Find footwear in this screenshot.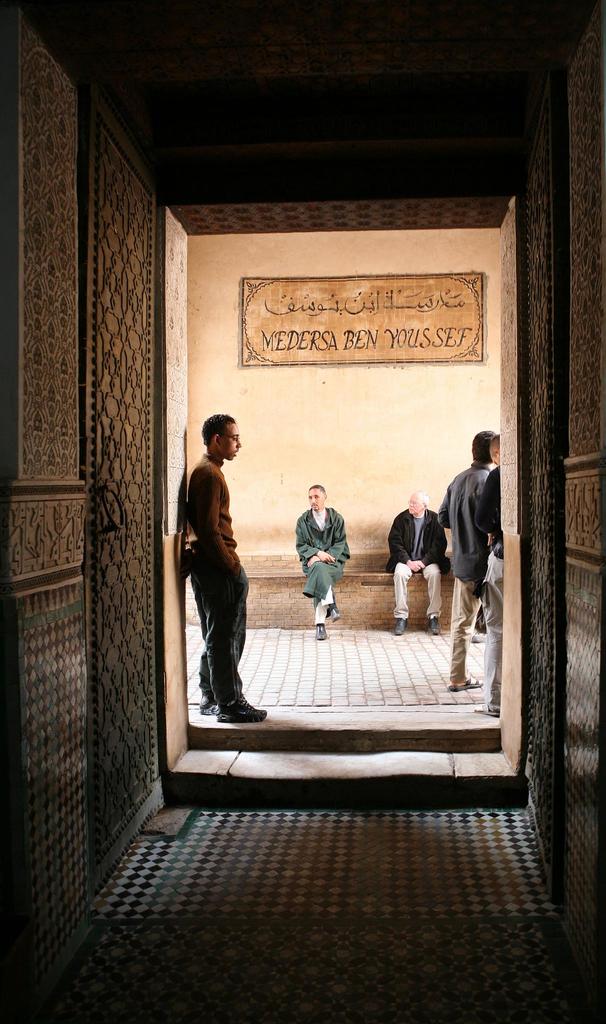
The bounding box for footwear is crop(427, 611, 443, 637).
